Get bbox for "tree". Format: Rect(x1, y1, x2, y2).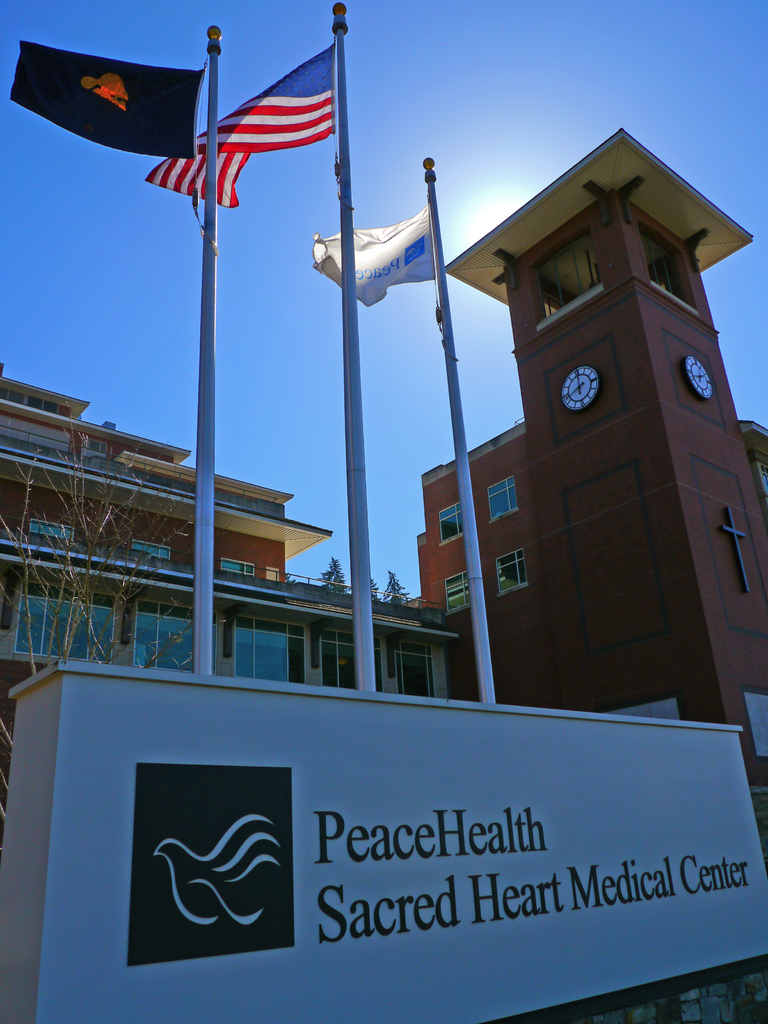
Rect(365, 570, 379, 612).
